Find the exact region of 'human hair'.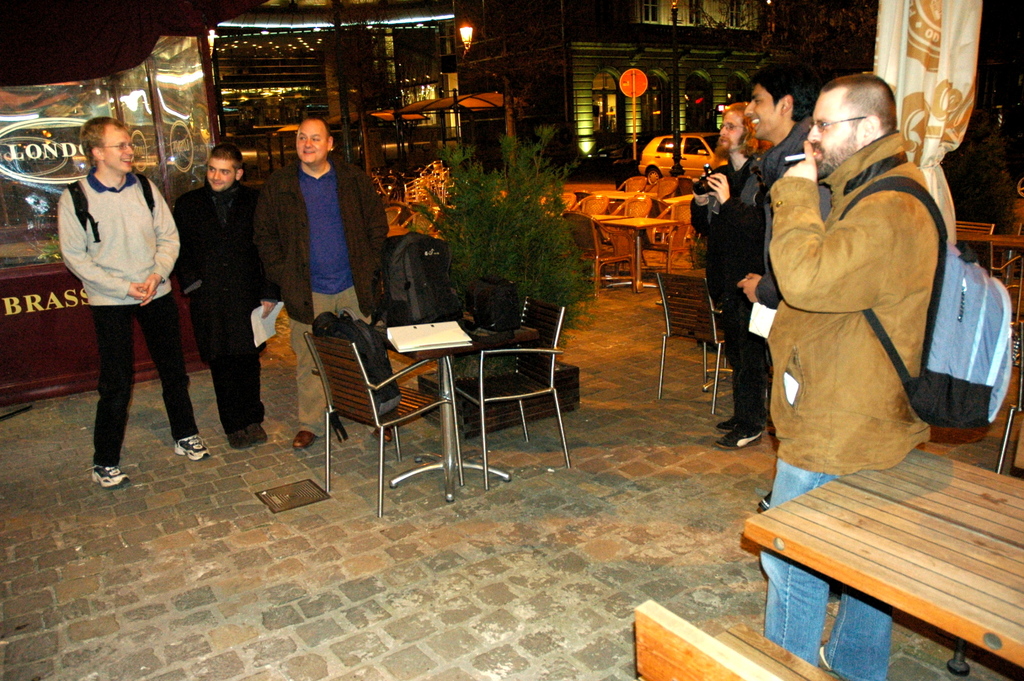
Exact region: bbox(77, 113, 129, 170).
